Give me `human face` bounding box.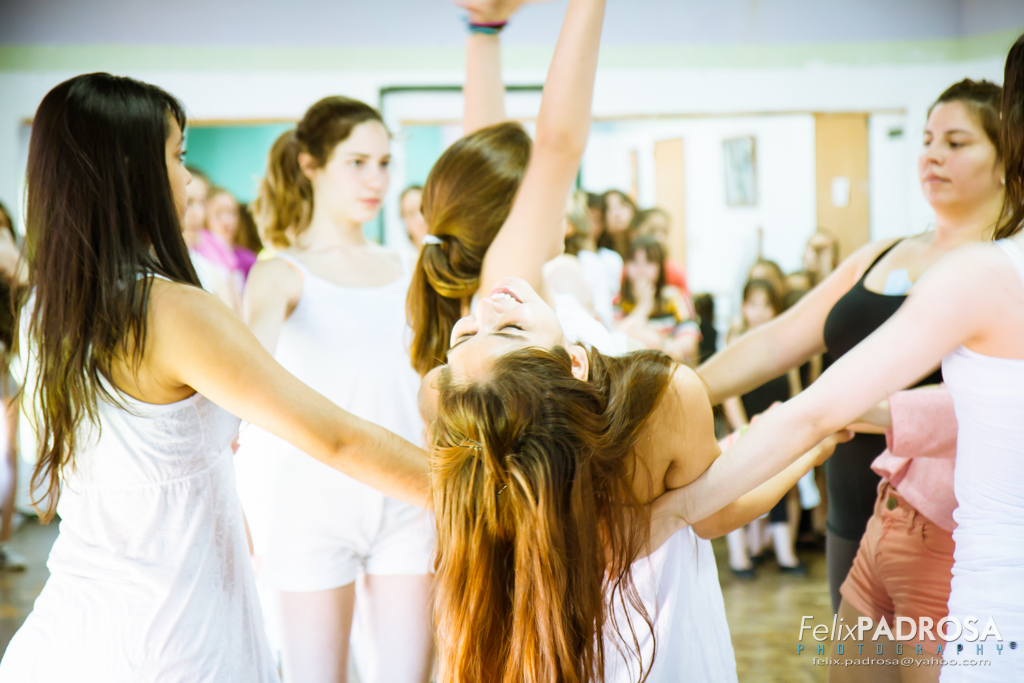
detection(918, 98, 1001, 213).
